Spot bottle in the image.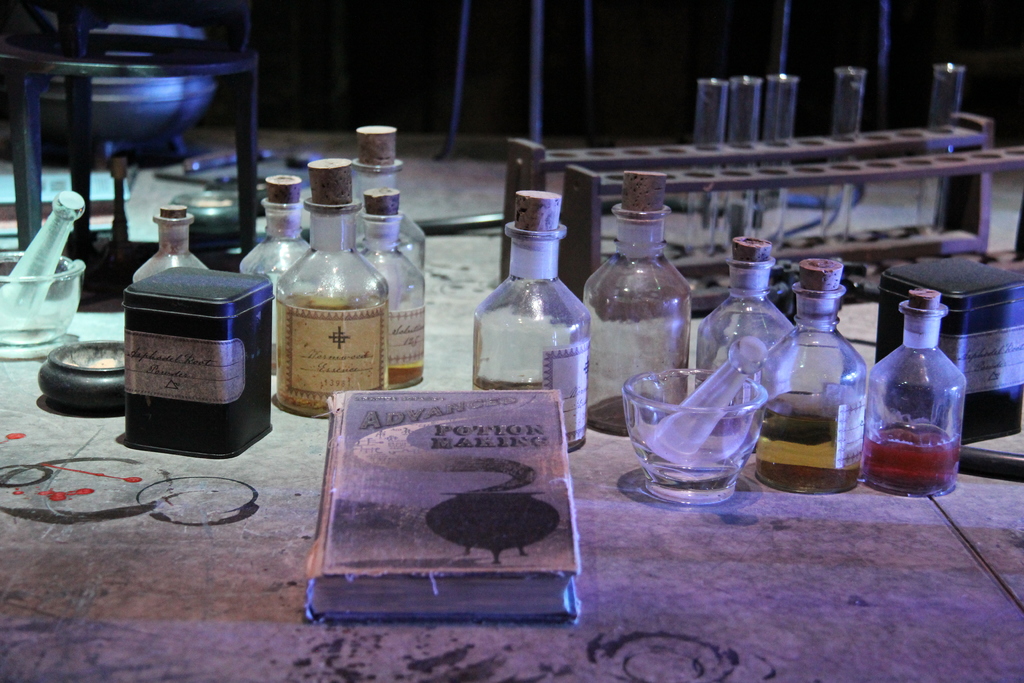
bottle found at Rect(861, 302, 972, 496).
